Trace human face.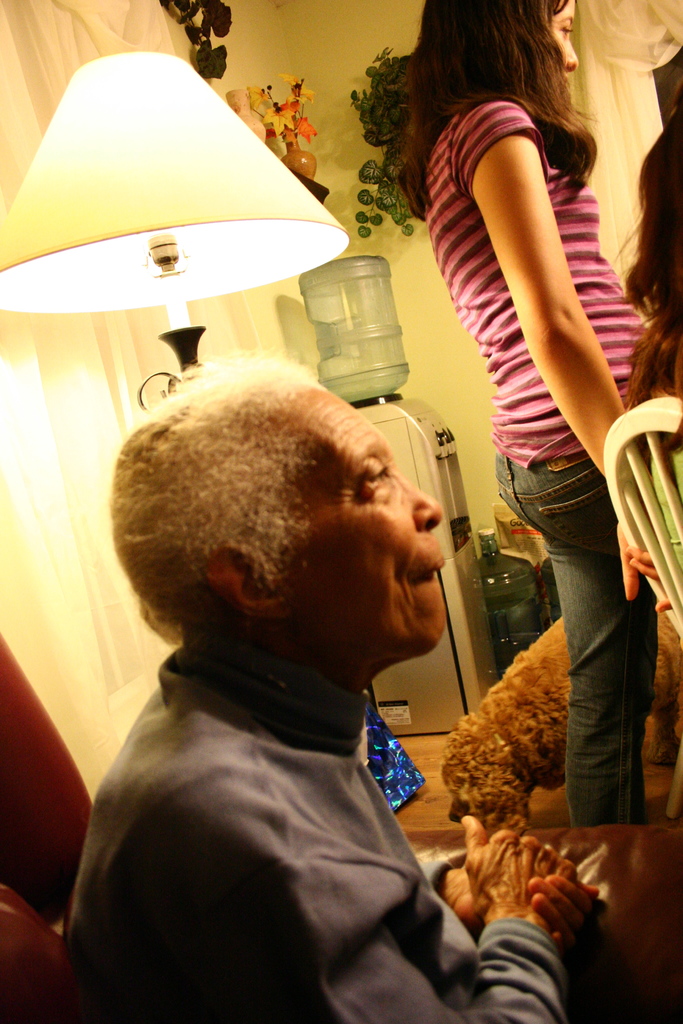
Traced to (left=283, top=390, right=442, bottom=657).
